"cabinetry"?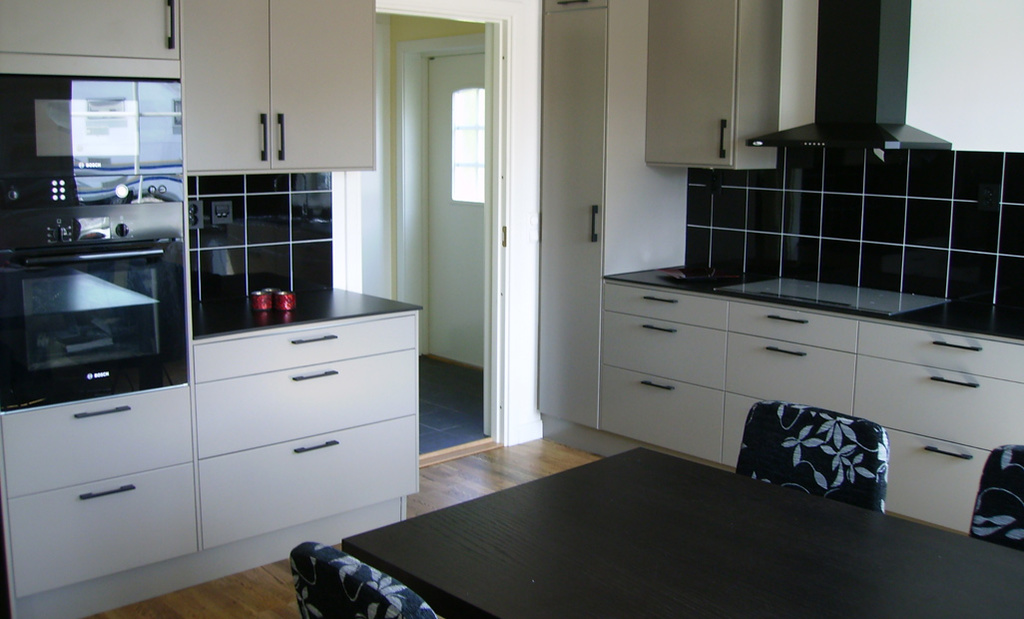
l=594, t=262, r=732, b=449
